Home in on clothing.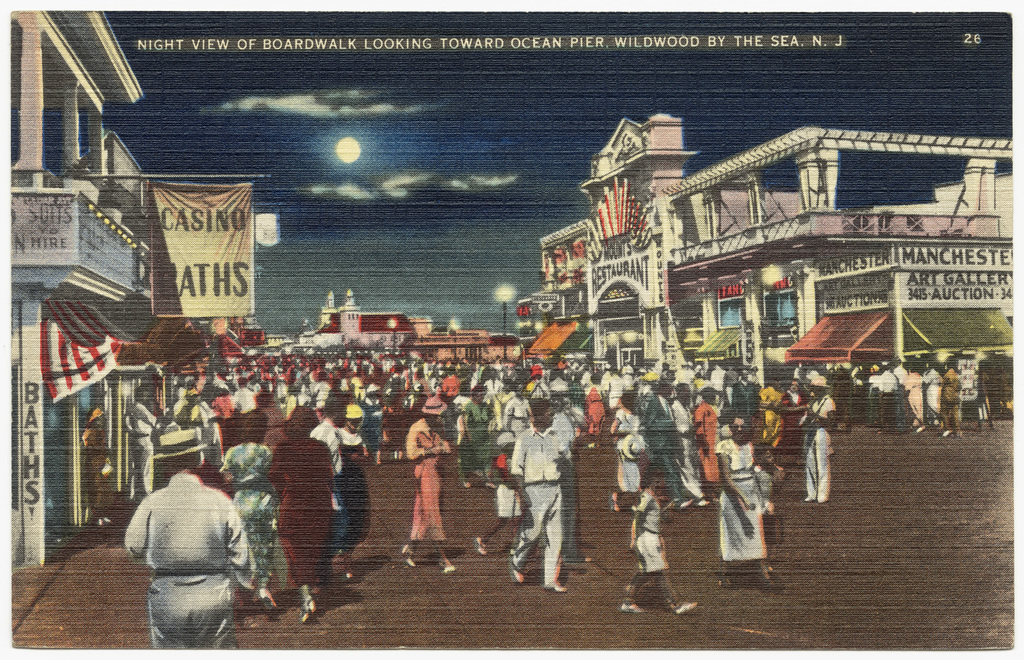
Homed in at <region>333, 433, 366, 538</region>.
